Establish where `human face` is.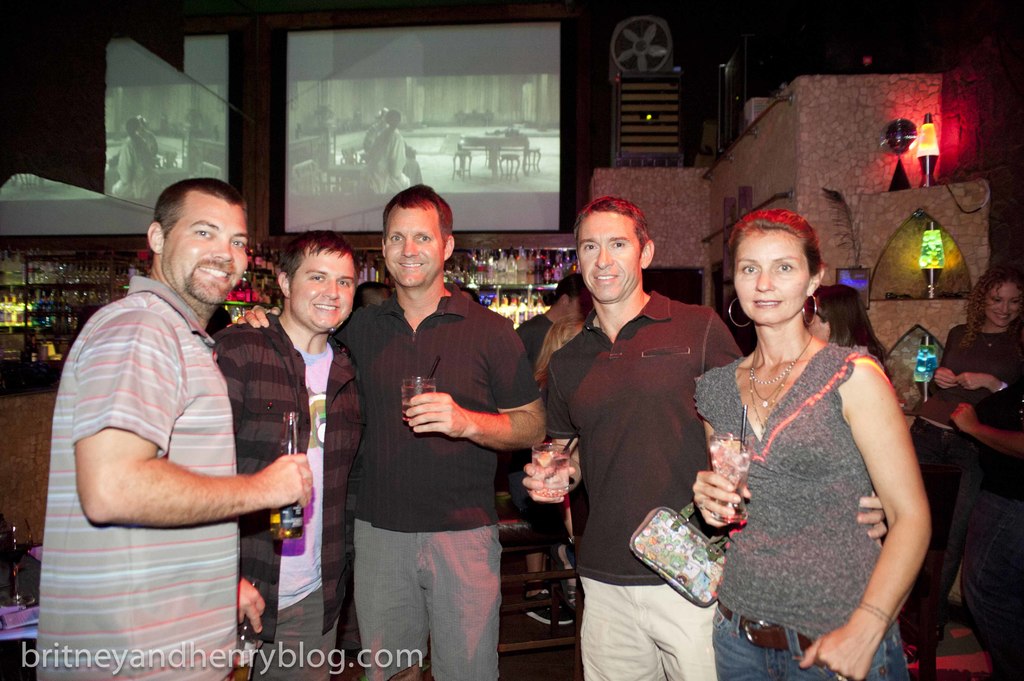
Established at 984/276/1023/329.
